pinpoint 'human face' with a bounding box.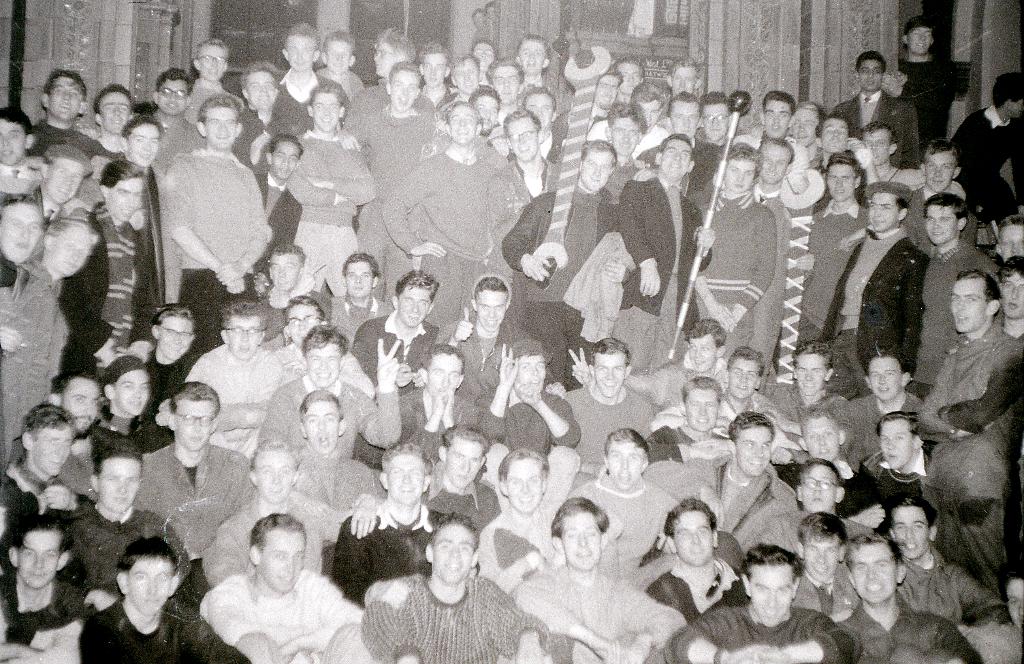
[635, 100, 661, 130].
